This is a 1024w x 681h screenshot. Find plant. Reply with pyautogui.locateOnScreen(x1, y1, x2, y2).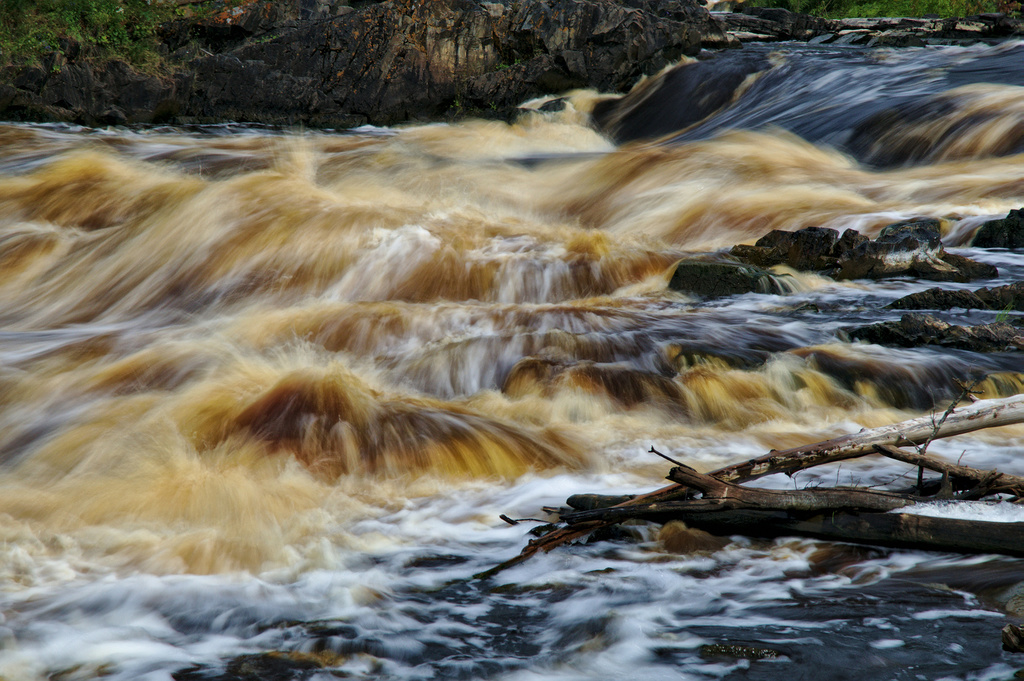
pyautogui.locateOnScreen(988, 297, 1012, 324).
